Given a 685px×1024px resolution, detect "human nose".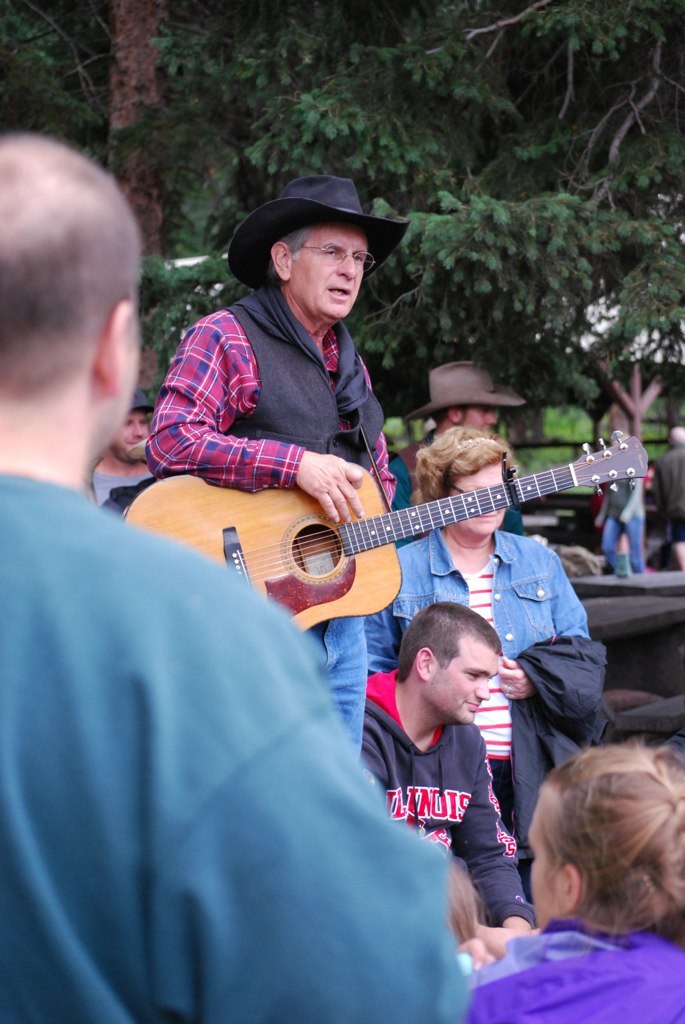
(left=340, top=255, right=356, bottom=280).
